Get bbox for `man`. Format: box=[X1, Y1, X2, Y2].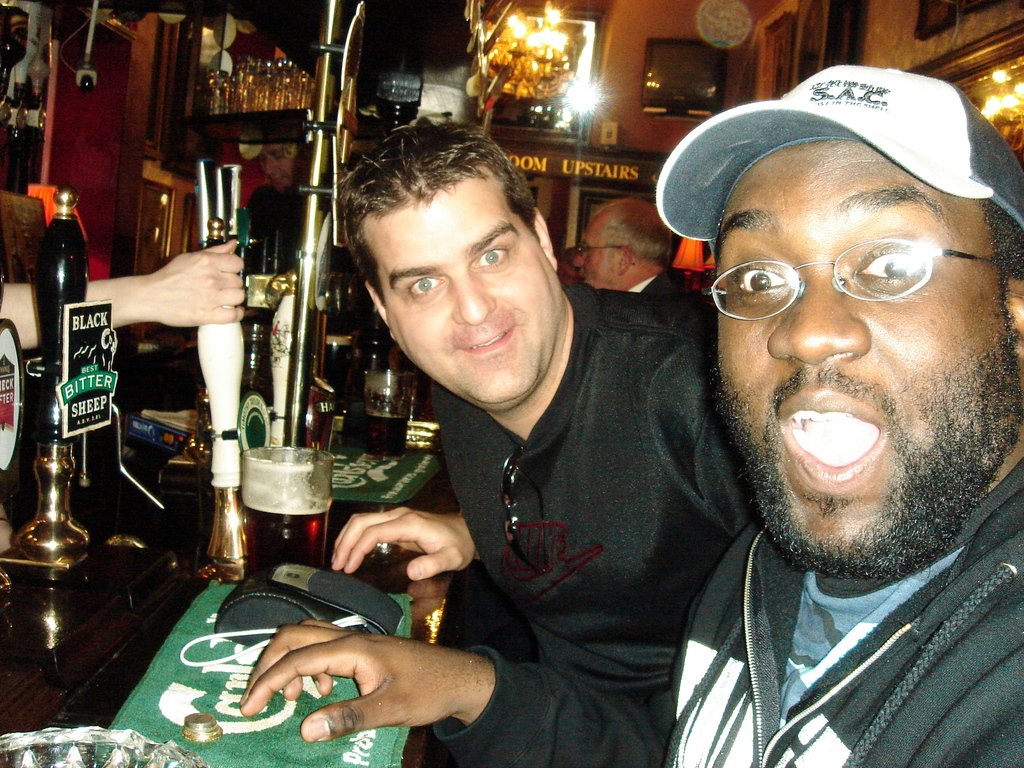
box=[327, 113, 761, 678].
